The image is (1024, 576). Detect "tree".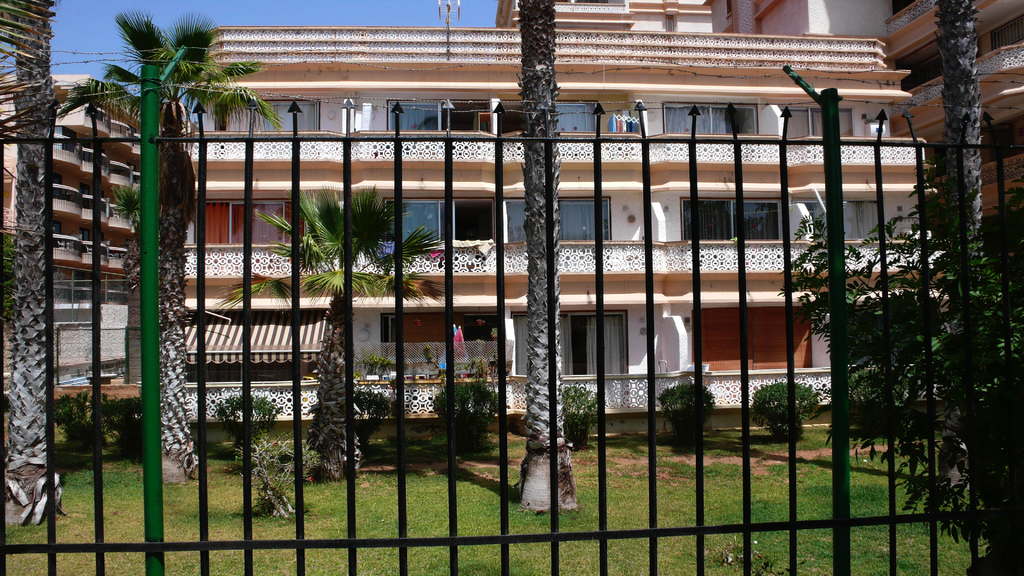
Detection: bbox=(2, 0, 59, 524).
